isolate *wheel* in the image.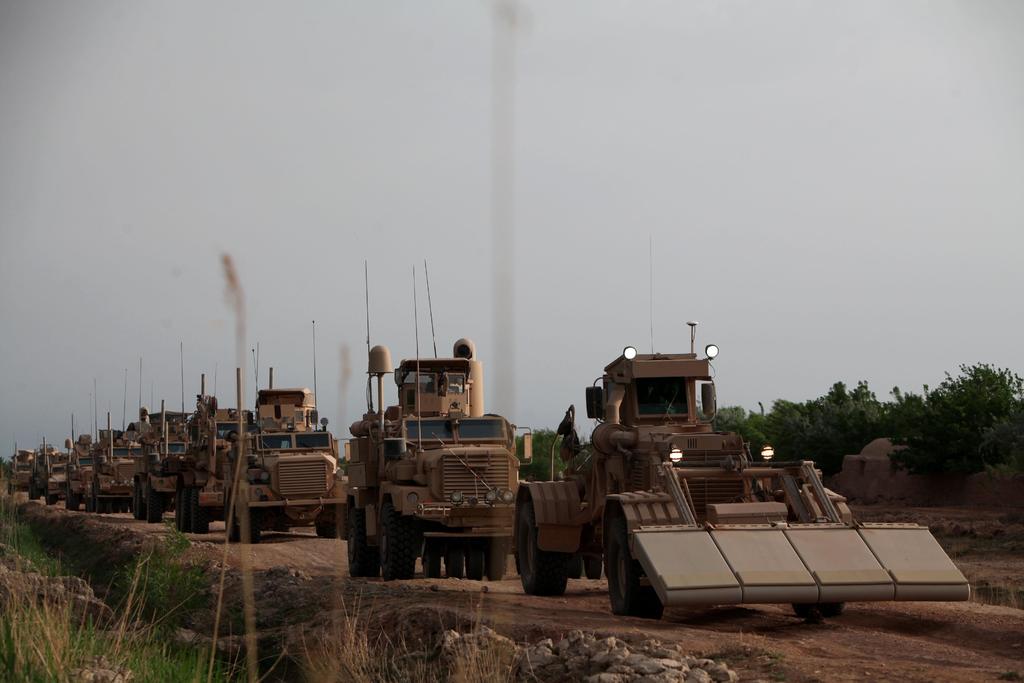
Isolated region: left=484, top=552, right=505, bottom=582.
